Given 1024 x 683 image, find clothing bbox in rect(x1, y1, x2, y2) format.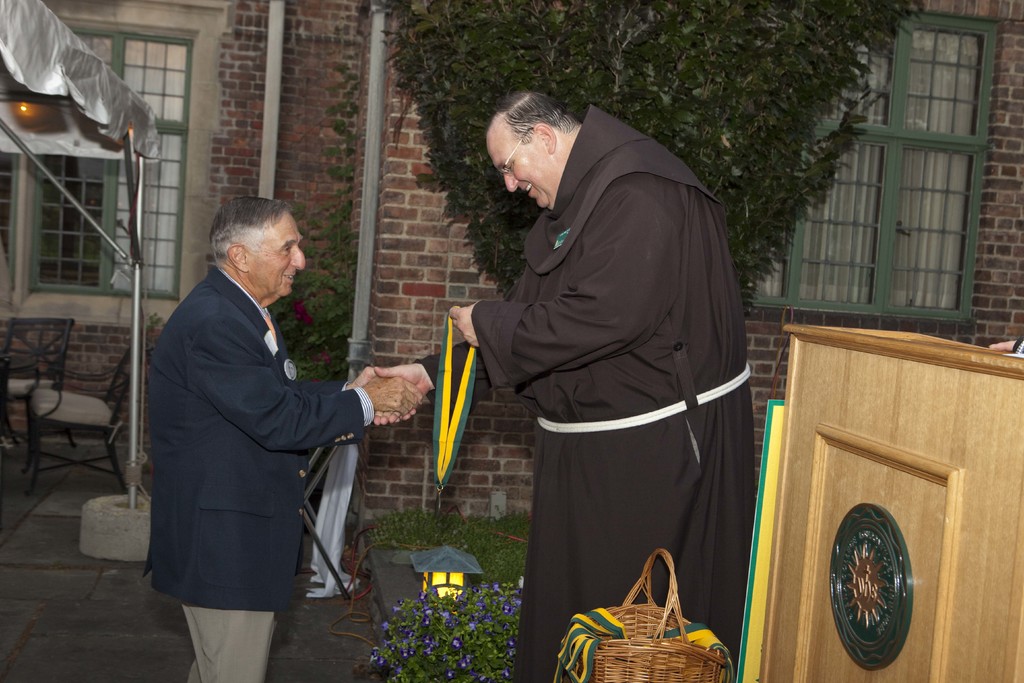
rect(458, 103, 773, 655).
